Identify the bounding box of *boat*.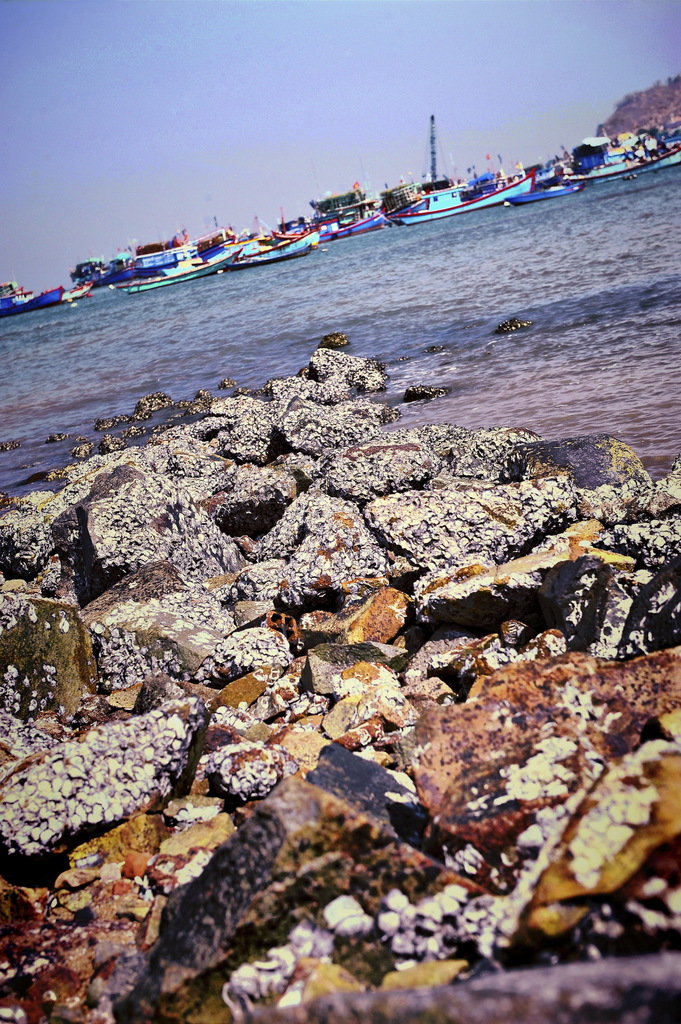
<bbox>389, 167, 535, 226</bbox>.
